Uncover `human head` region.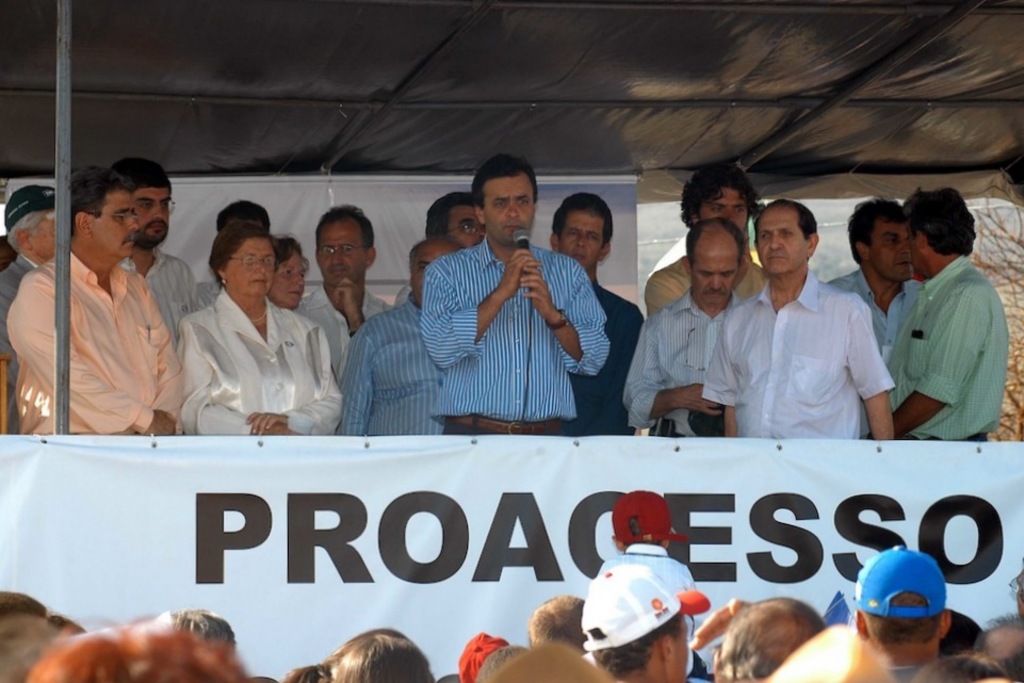
Uncovered: <bbox>421, 186, 485, 246</bbox>.
